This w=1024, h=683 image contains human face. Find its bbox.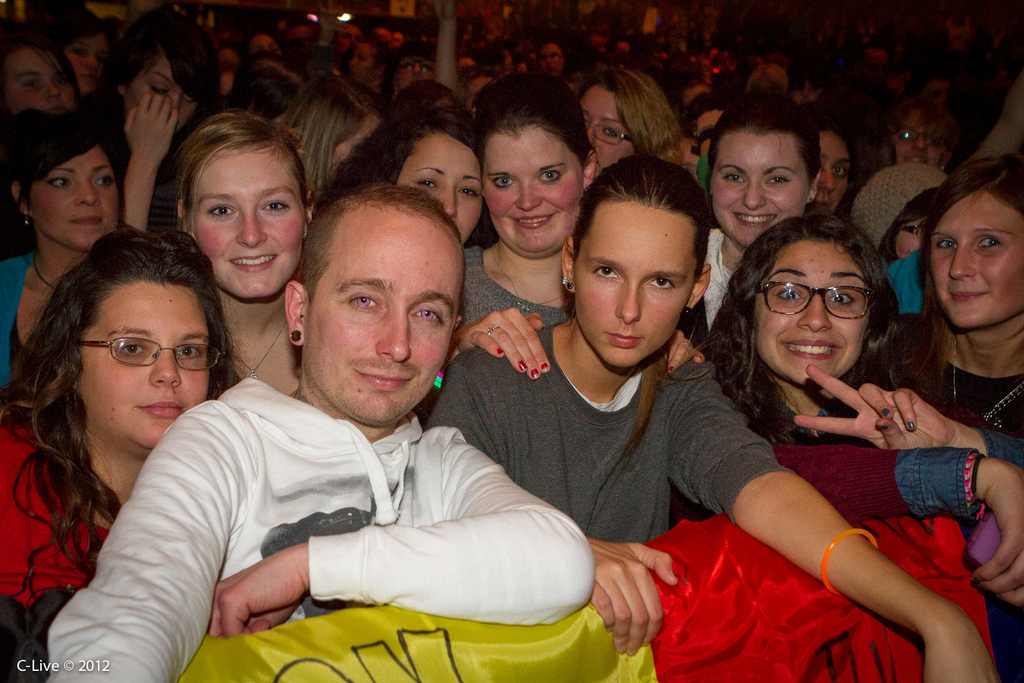
rect(708, 134, 813, 246).
